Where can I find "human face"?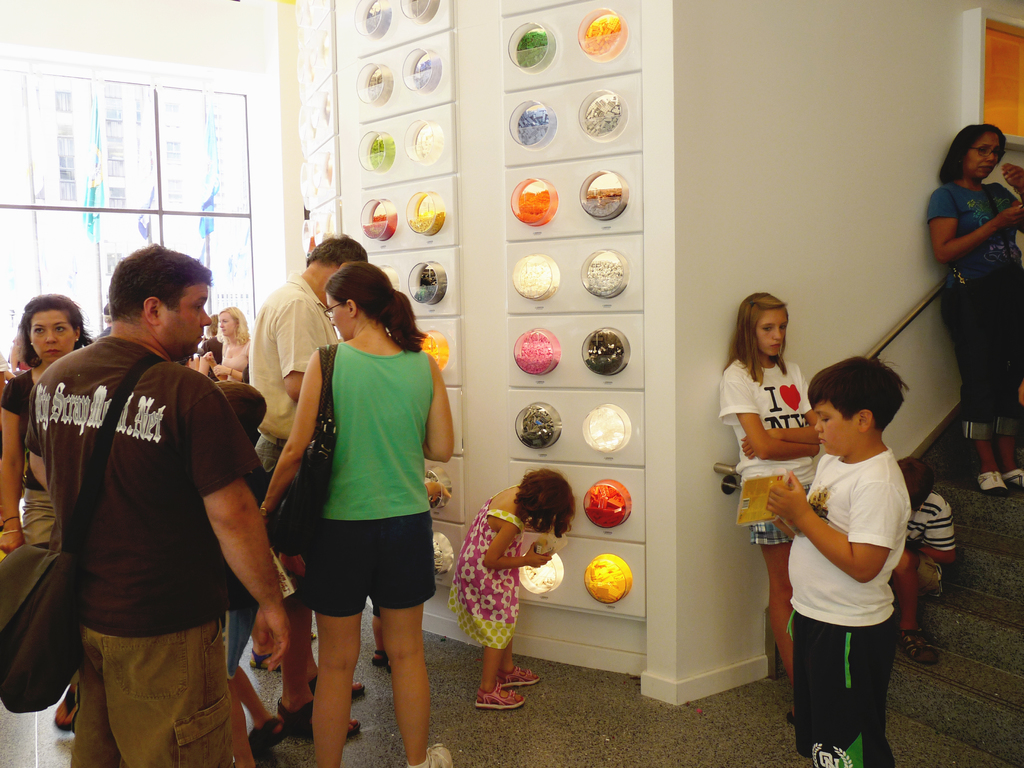
You can find it at 963, 126, 1003, 179.
